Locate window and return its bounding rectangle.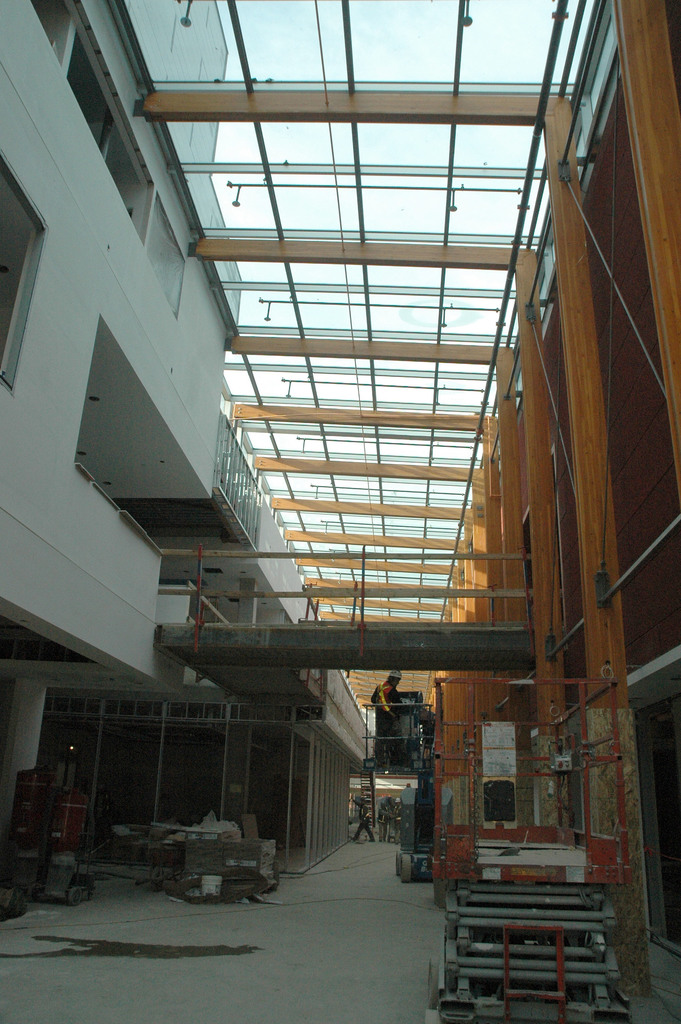
[0, 156, 58, 391].
